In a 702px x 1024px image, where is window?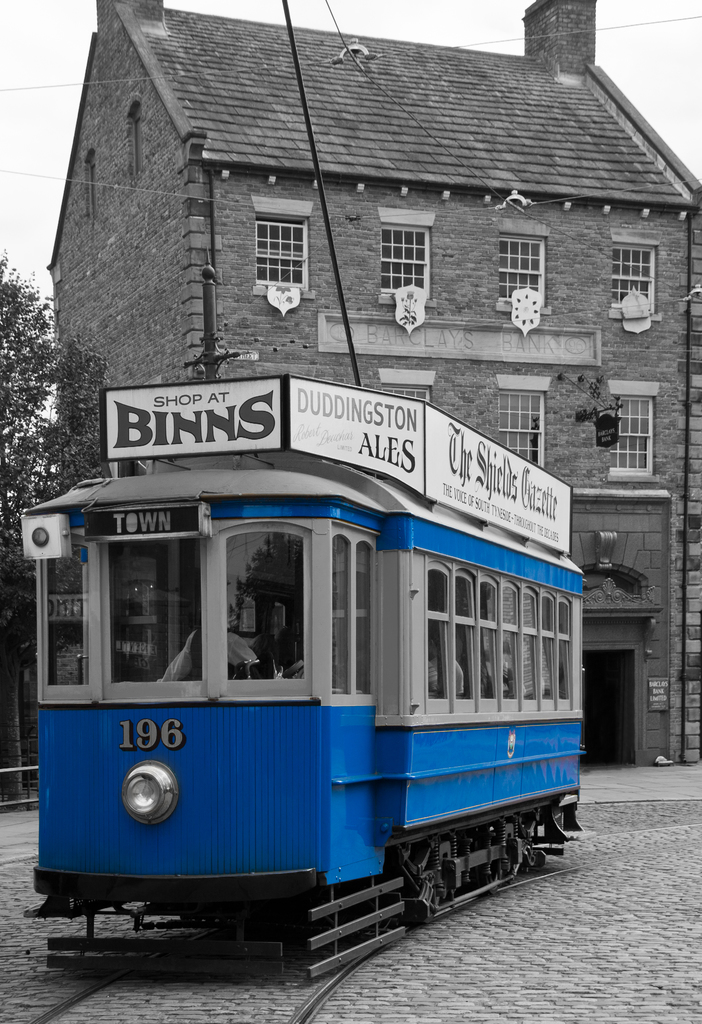
box(252, 216, 310, 287).
